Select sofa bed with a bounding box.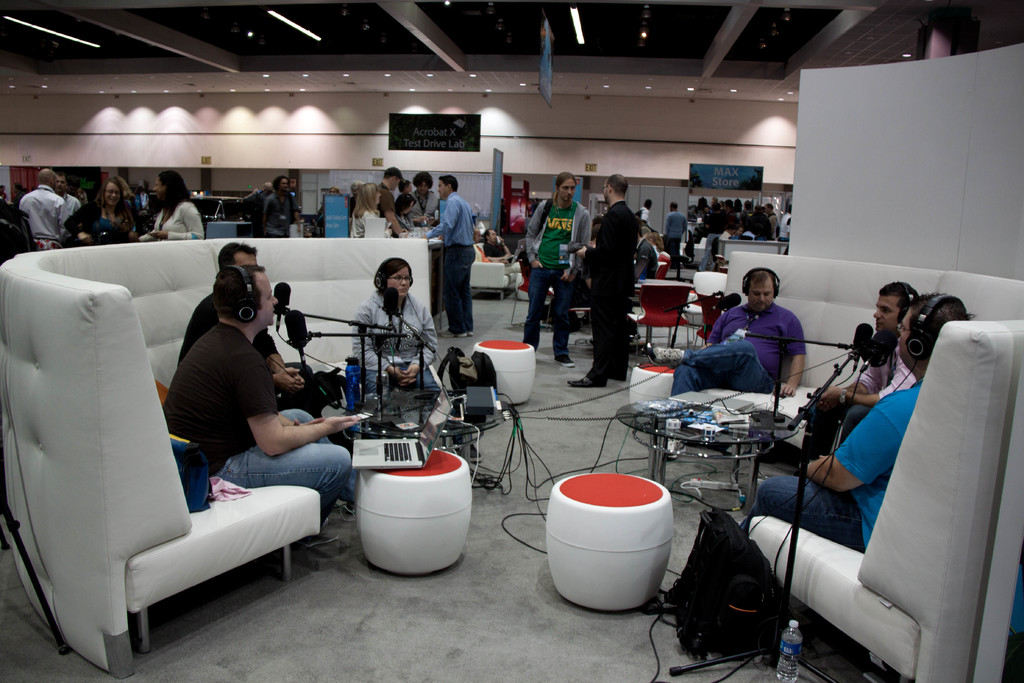
crop(665, 249, 1023, 682).
